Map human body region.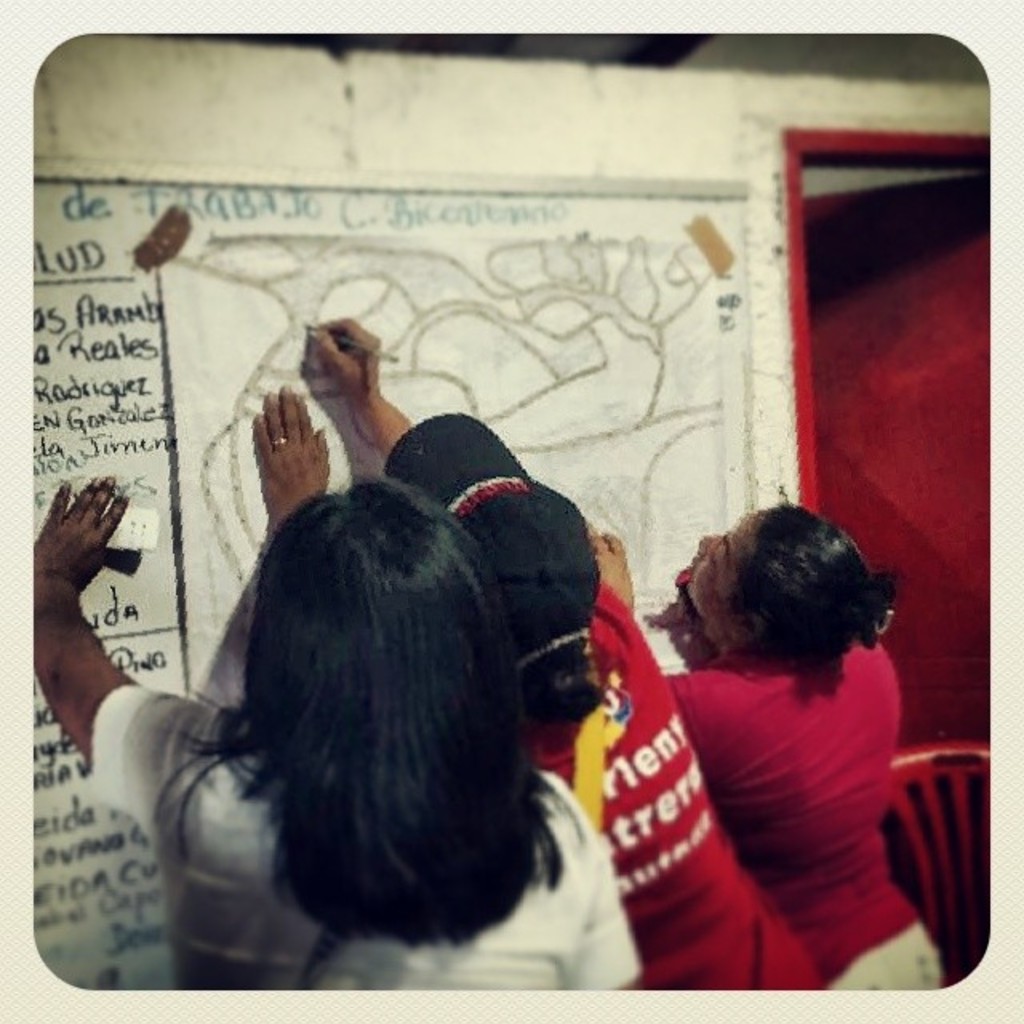
Mapped to bbox(598, 493, 960, 1005).
